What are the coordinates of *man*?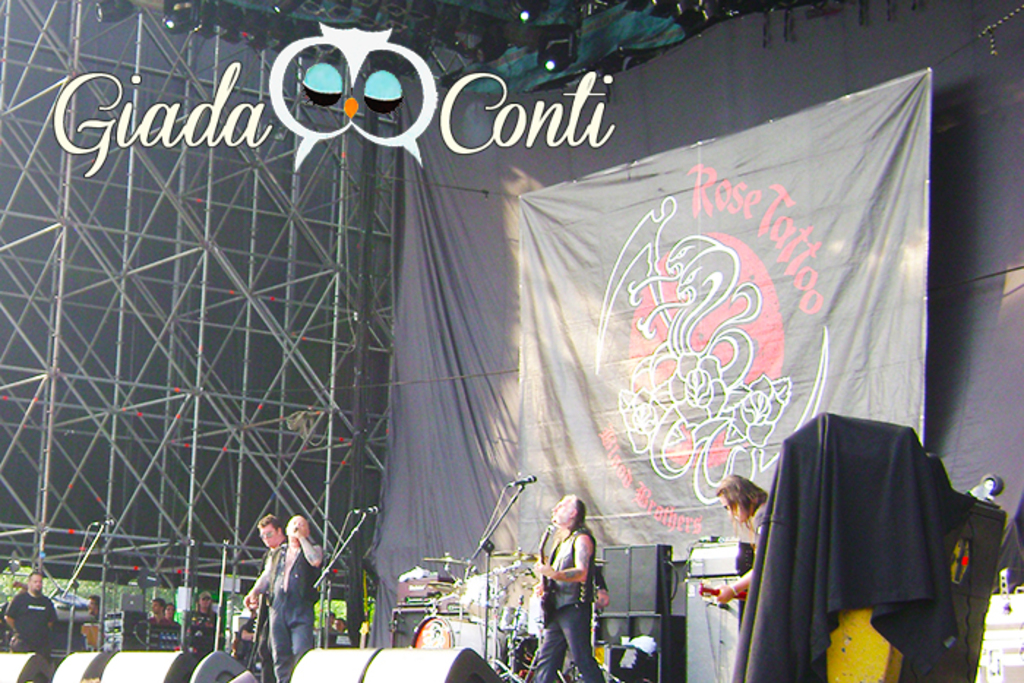
255, 515, 284, 677.
